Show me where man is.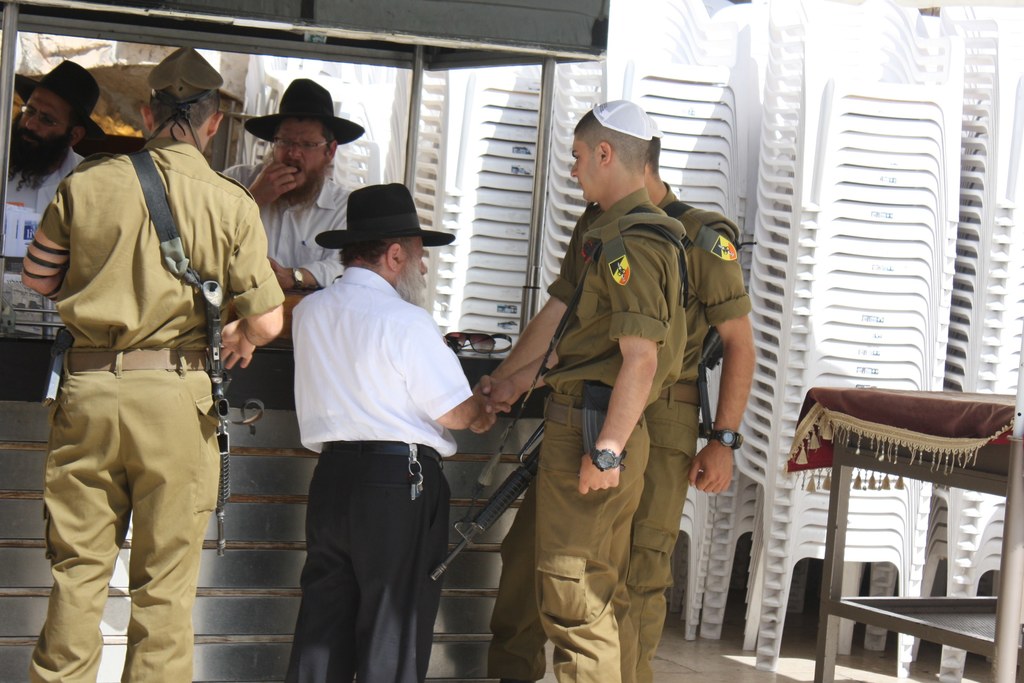
man is at <bbox>479, 111, 757, 682</bbox>.
